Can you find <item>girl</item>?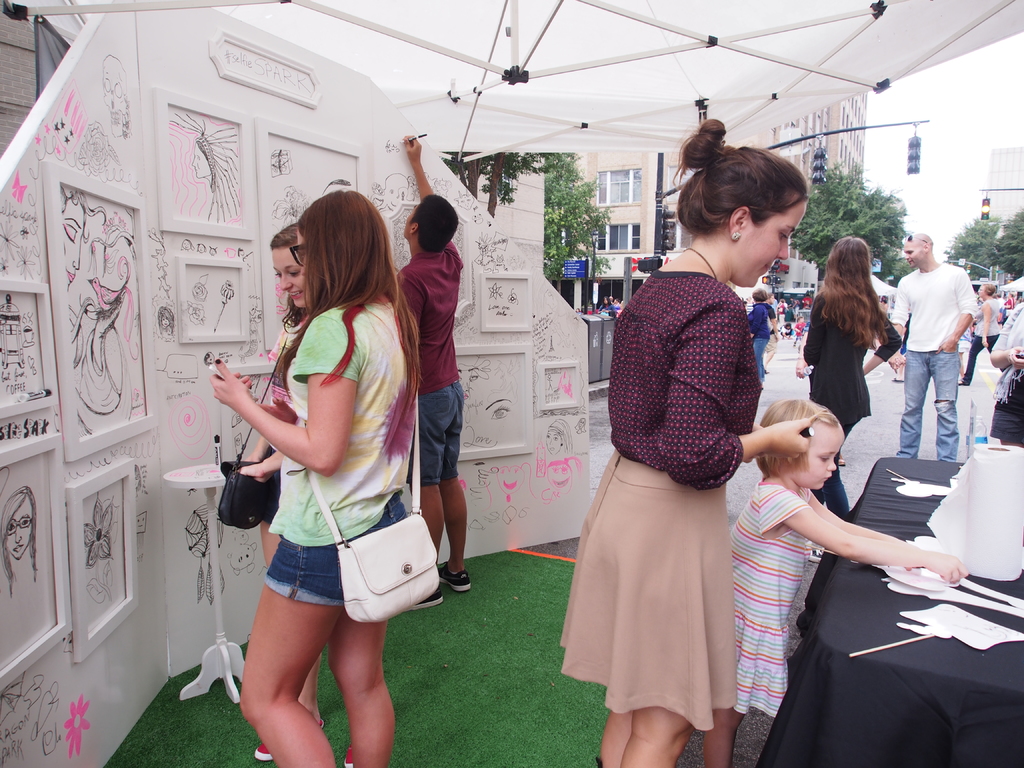
Yes, bounding box: l=797, t=234, r=895, b=524.
